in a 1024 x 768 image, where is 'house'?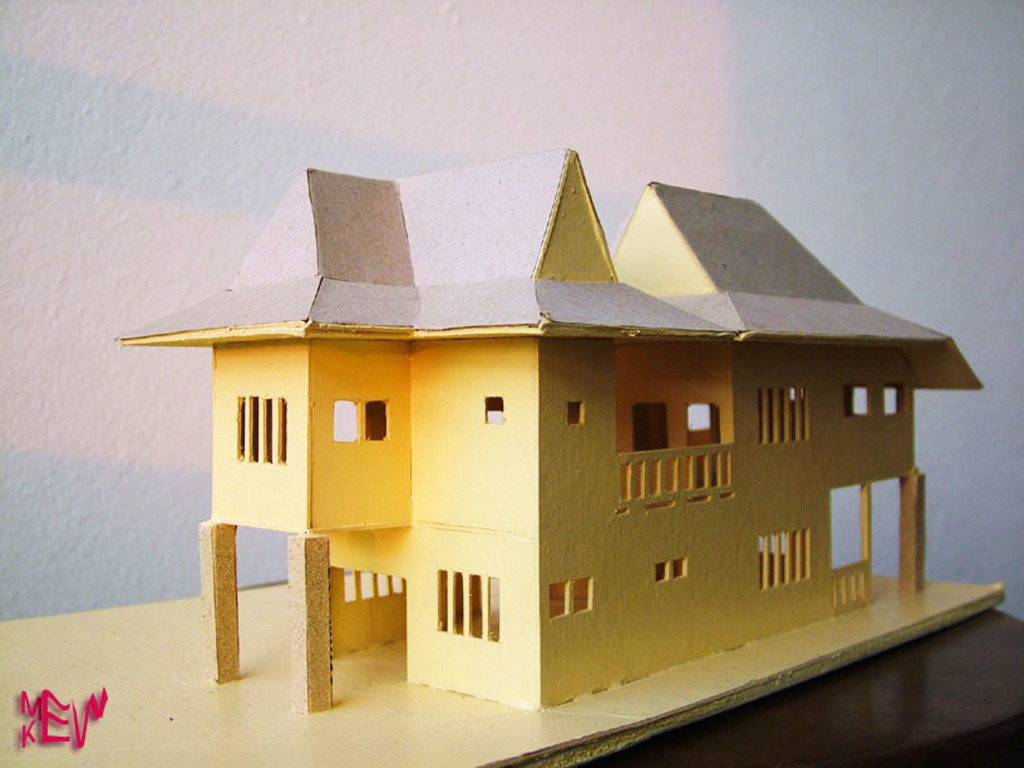
select_region(129, 149, 1023, 718).
